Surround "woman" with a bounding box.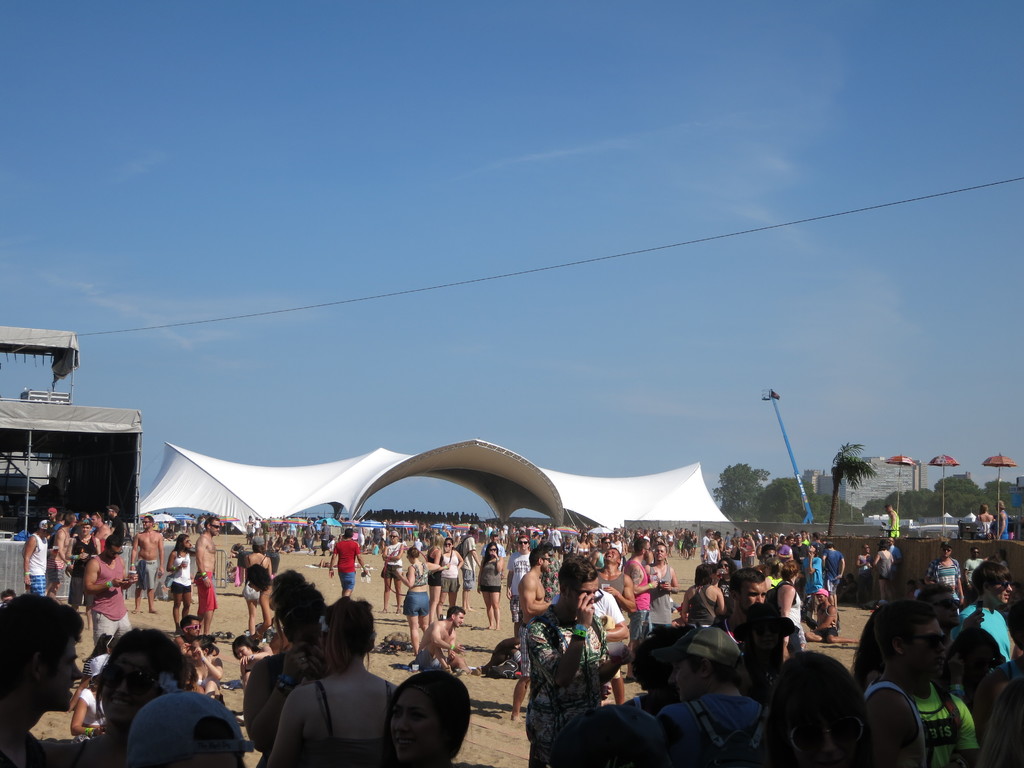
<region>380, 530, 406, 616</region>.
